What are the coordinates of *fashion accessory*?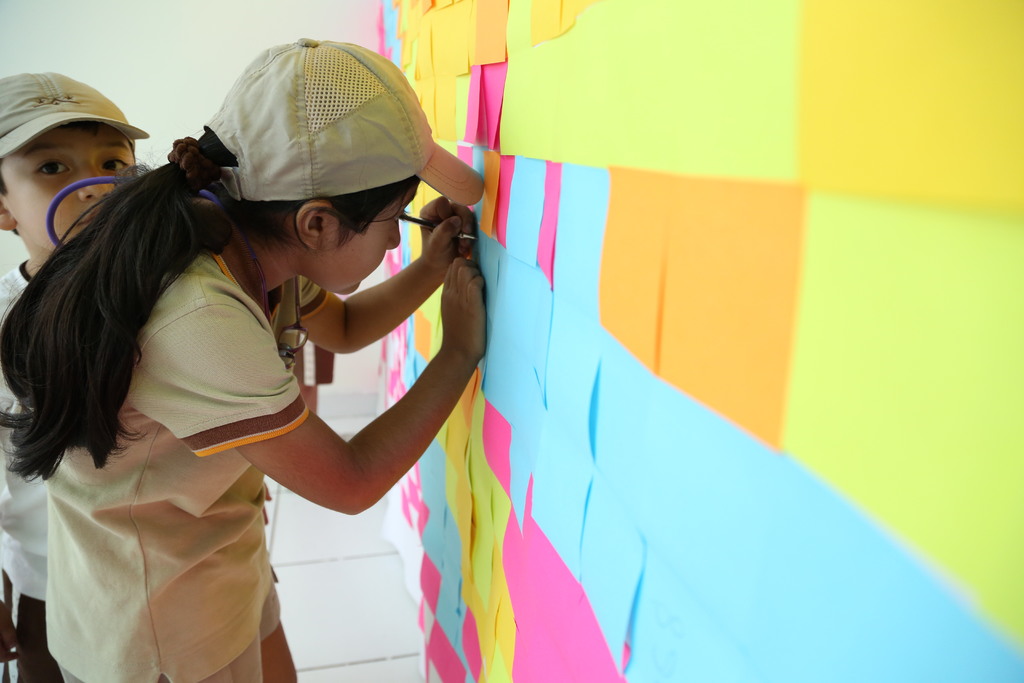
region(171, 135, 220, 188).
